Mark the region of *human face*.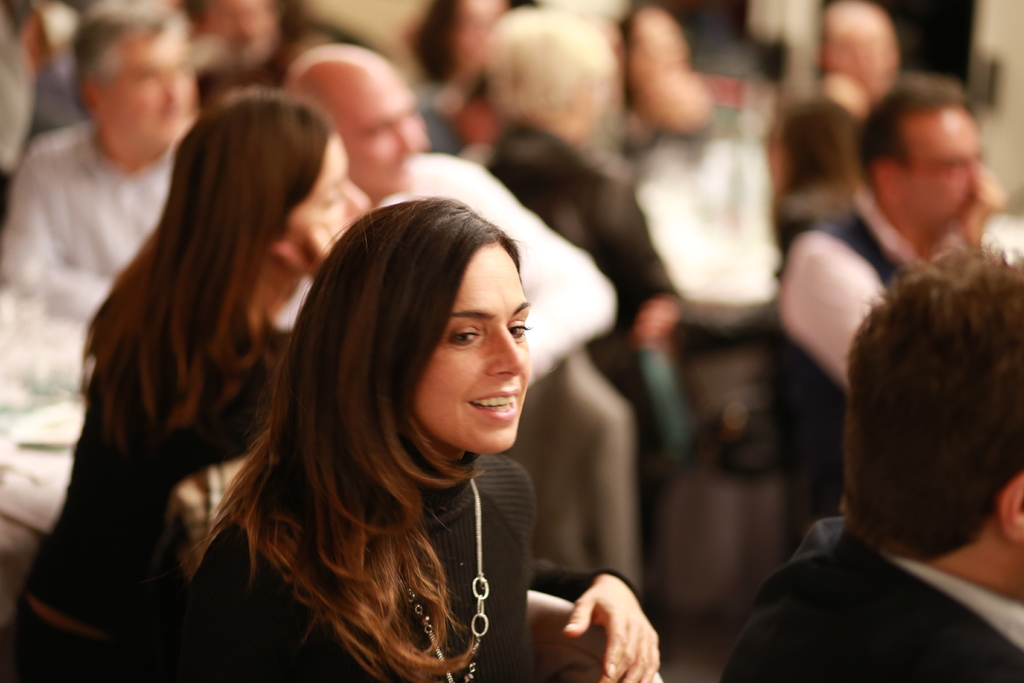
Region: l=337, t=77, r=426, b=192.
